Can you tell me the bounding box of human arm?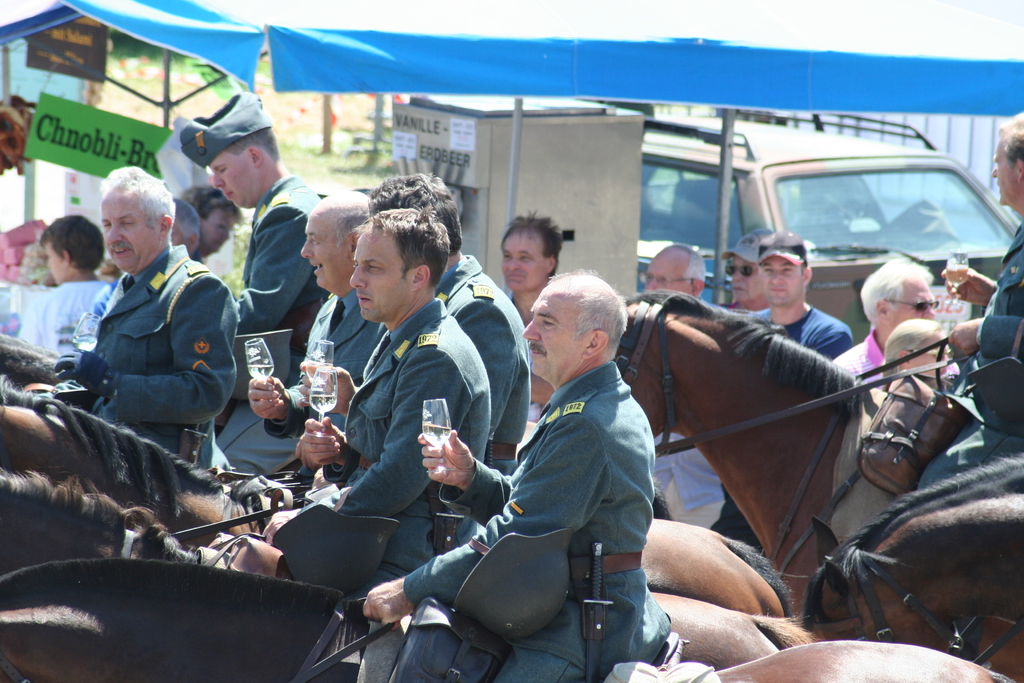
select_region(241, 202, 317, 320).
